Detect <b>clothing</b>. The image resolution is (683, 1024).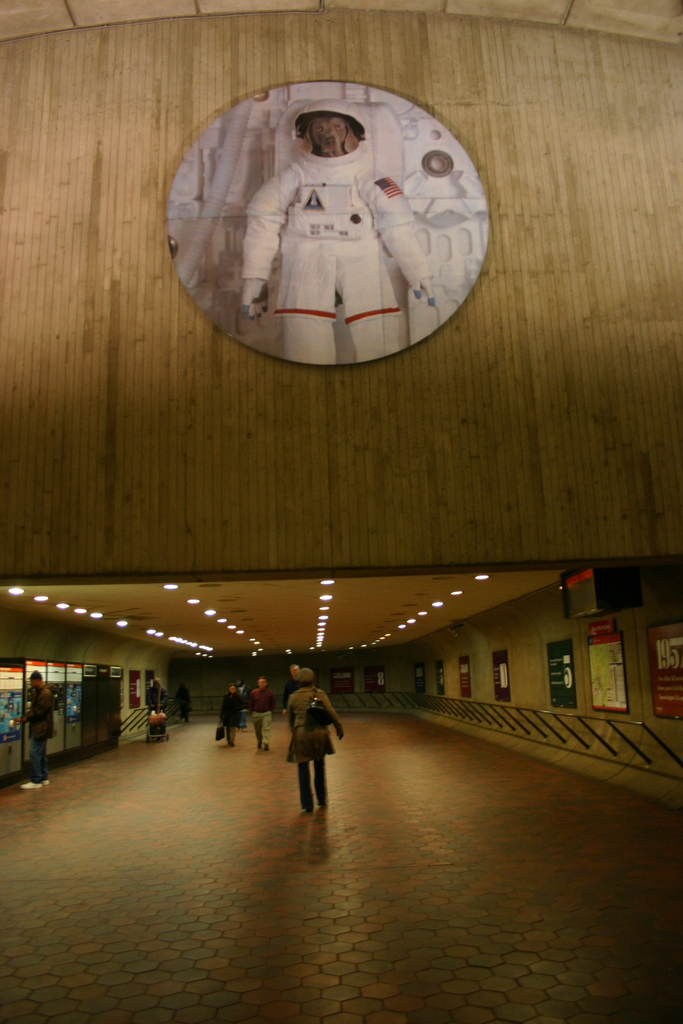
Rect(145, 689, 174, 714).
